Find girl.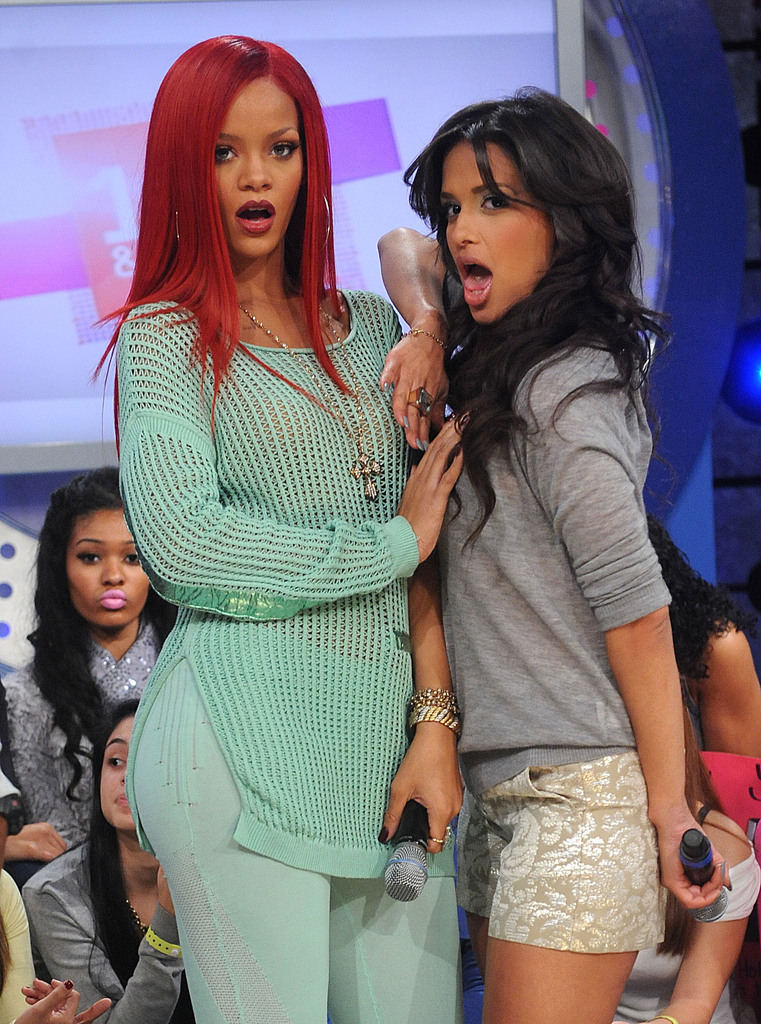
<region>384, 83, 738, 1023</region>.
